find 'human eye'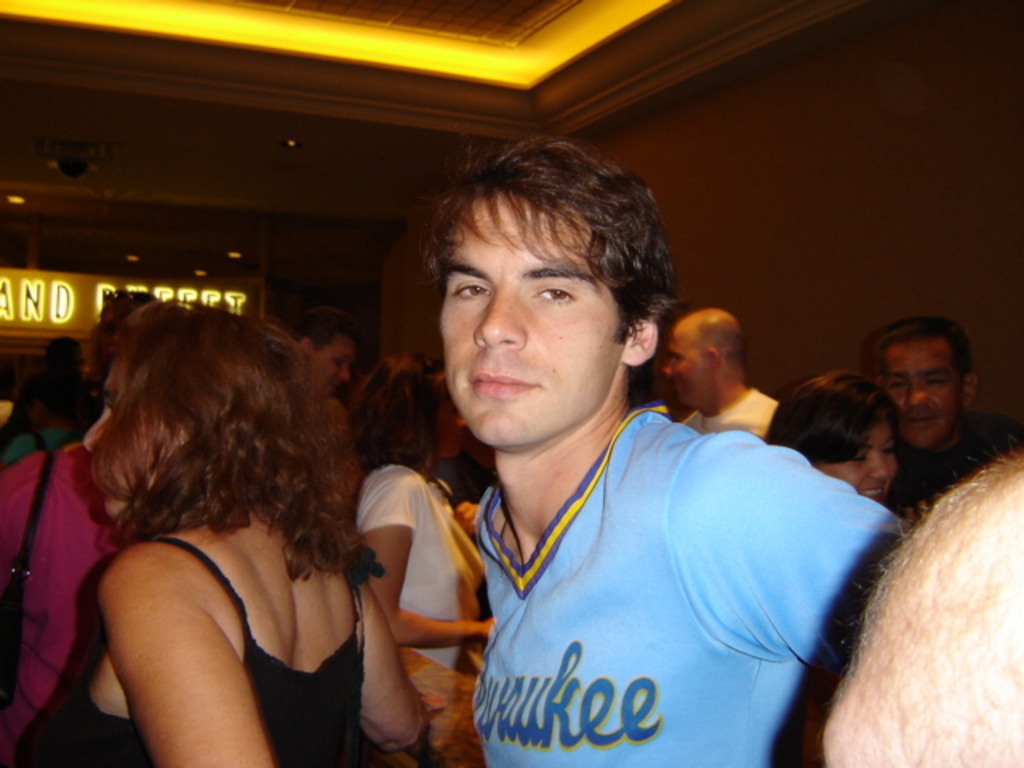
442/278/491/310
